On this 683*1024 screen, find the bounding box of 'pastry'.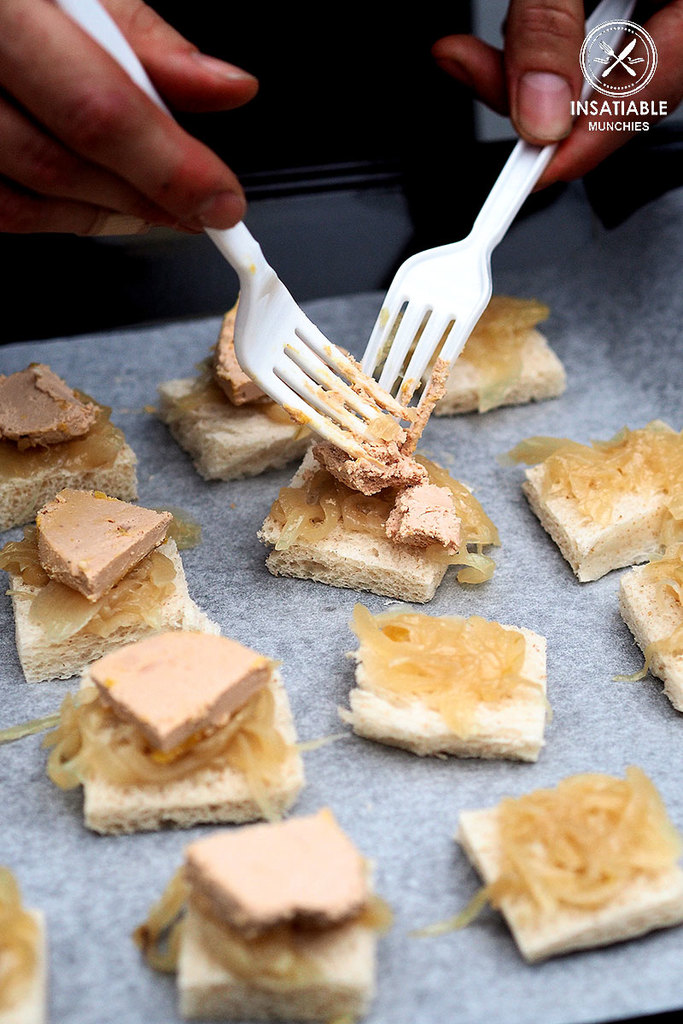
Bounding box: [left=258, top=438, right=499, bottom=603].
